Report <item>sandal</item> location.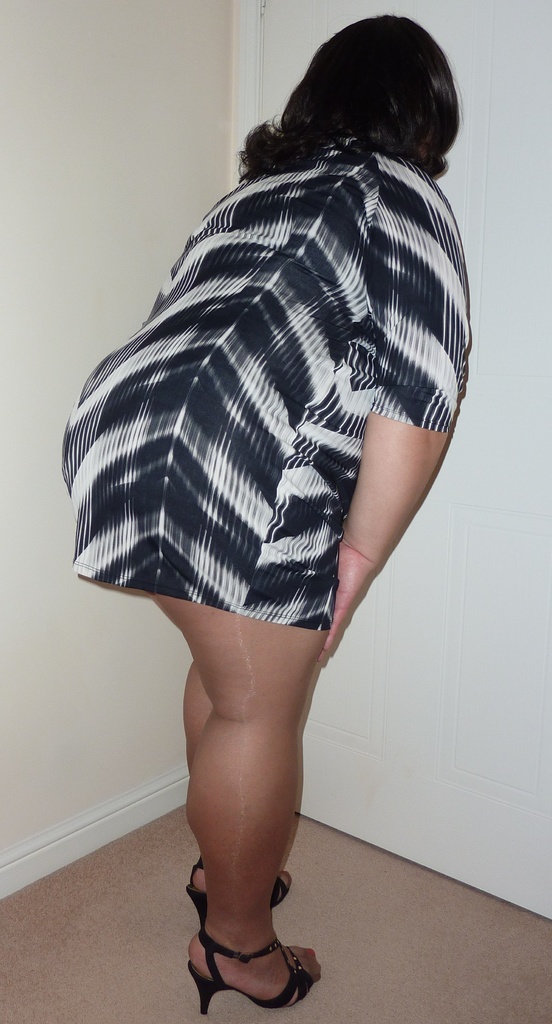
Report: left=190, top=934, right=320, bottom=1012.
